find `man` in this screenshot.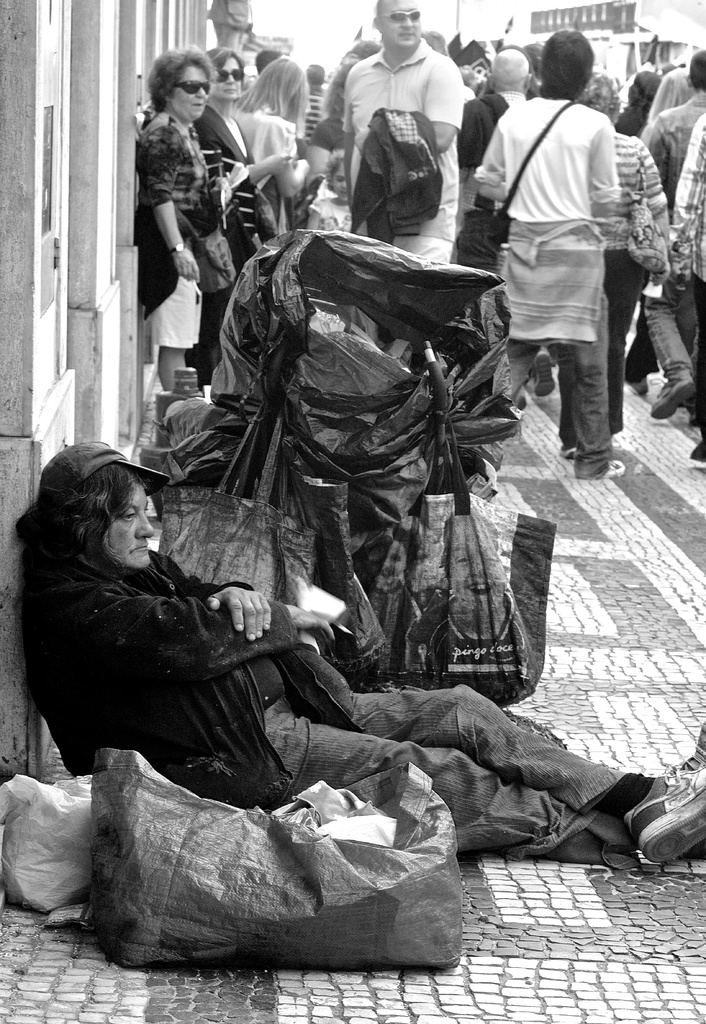
The bounding box for `man` is bbox=(302, 61, 330, 141).
